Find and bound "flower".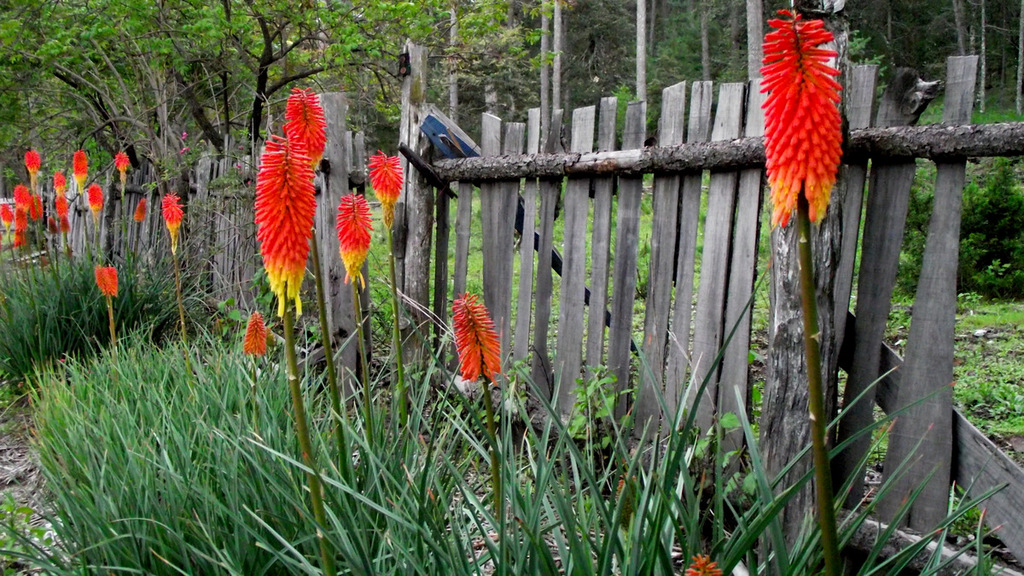
Bound: select_region(86, 179, 103, 218).
